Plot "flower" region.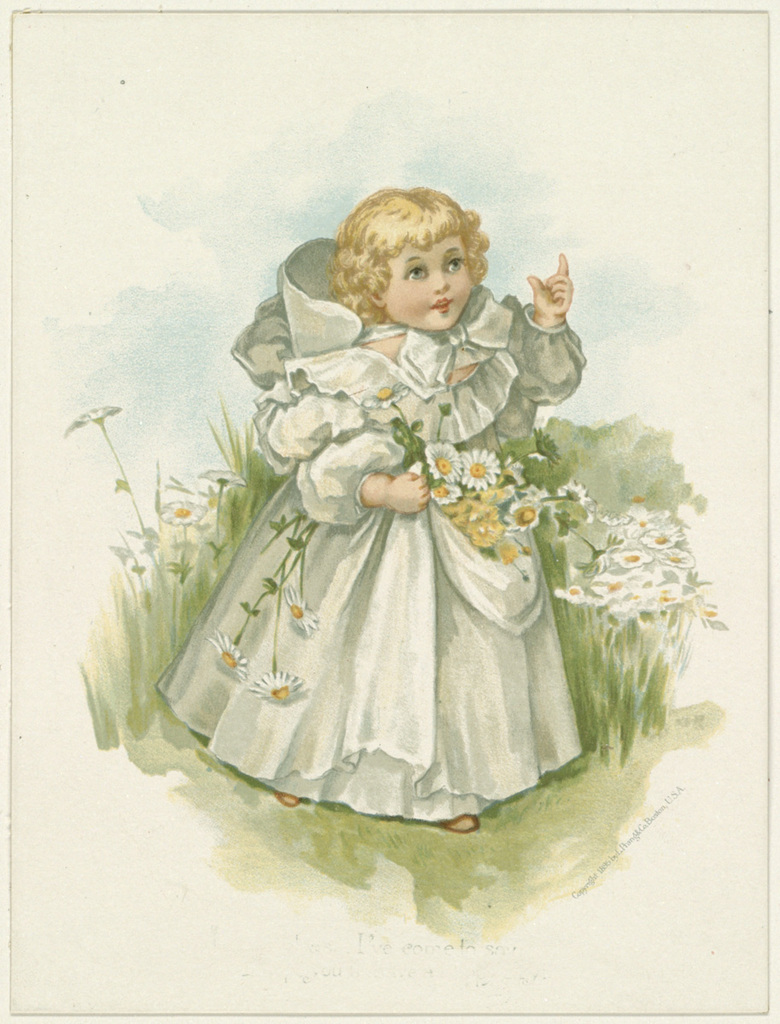
Plotted at x1=504 y1=497 x2=544 y2=541.
